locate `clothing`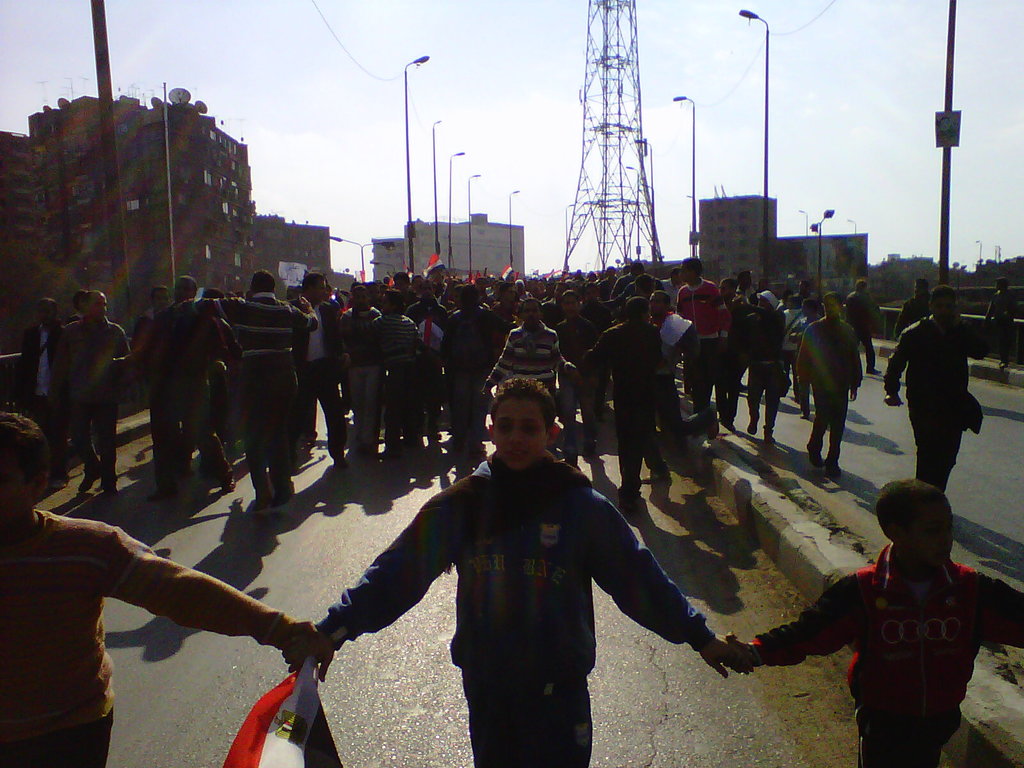
{"left": 55, "top": 317, "right": 132, "bottom": 490}
